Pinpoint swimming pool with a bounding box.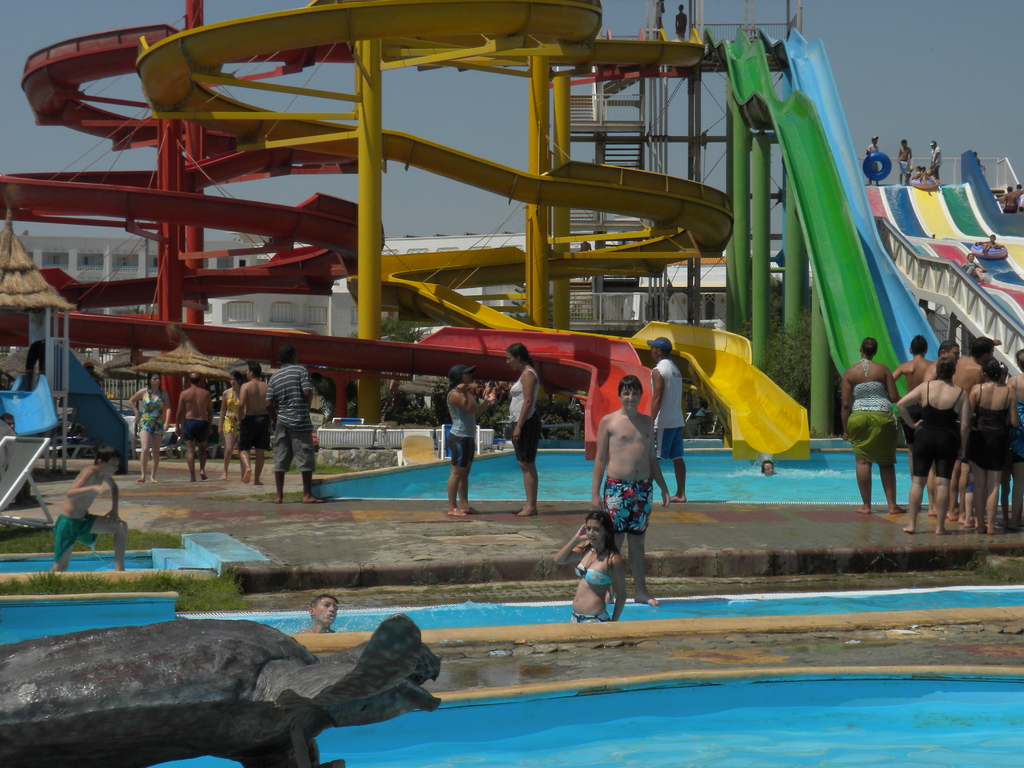
rect(0, 529, 1023, 767).
